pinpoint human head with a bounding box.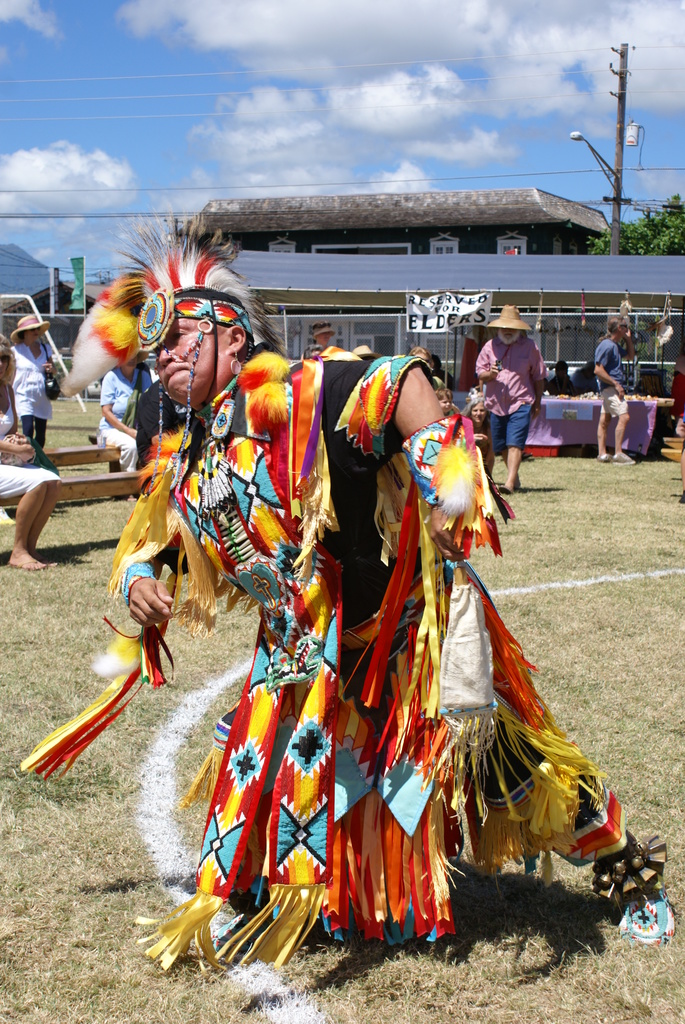
122/361/145/376.
